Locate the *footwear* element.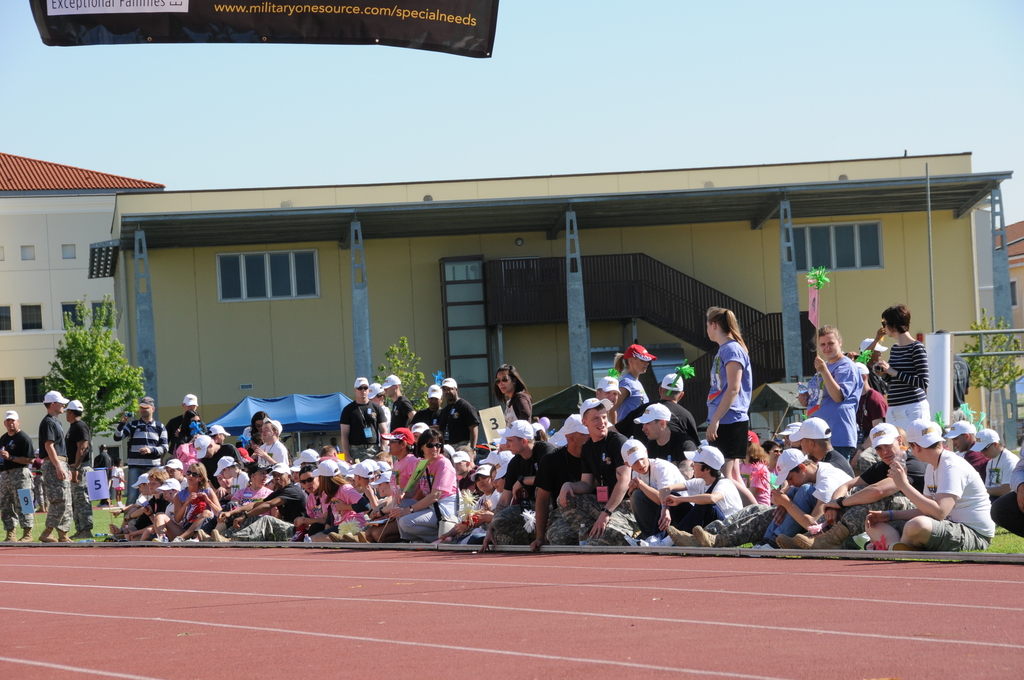
Element bbox: {"x1": 1, "y1": 529, "x2": 15, "y2": 545}.
